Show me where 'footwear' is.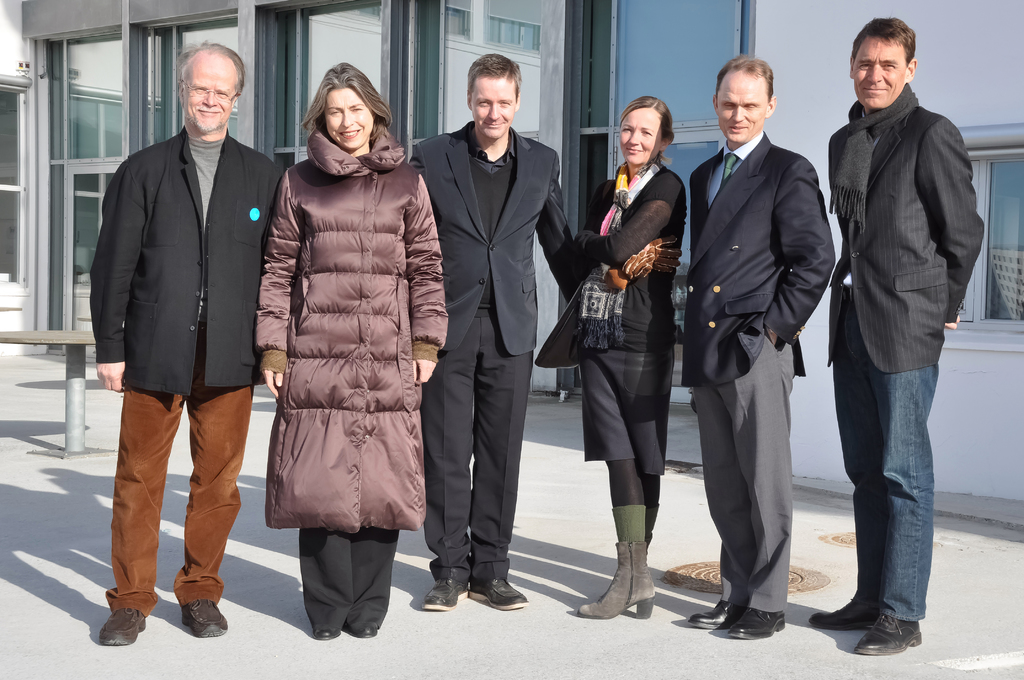
'footwear' is at rect(470, 570, 524, 608).
